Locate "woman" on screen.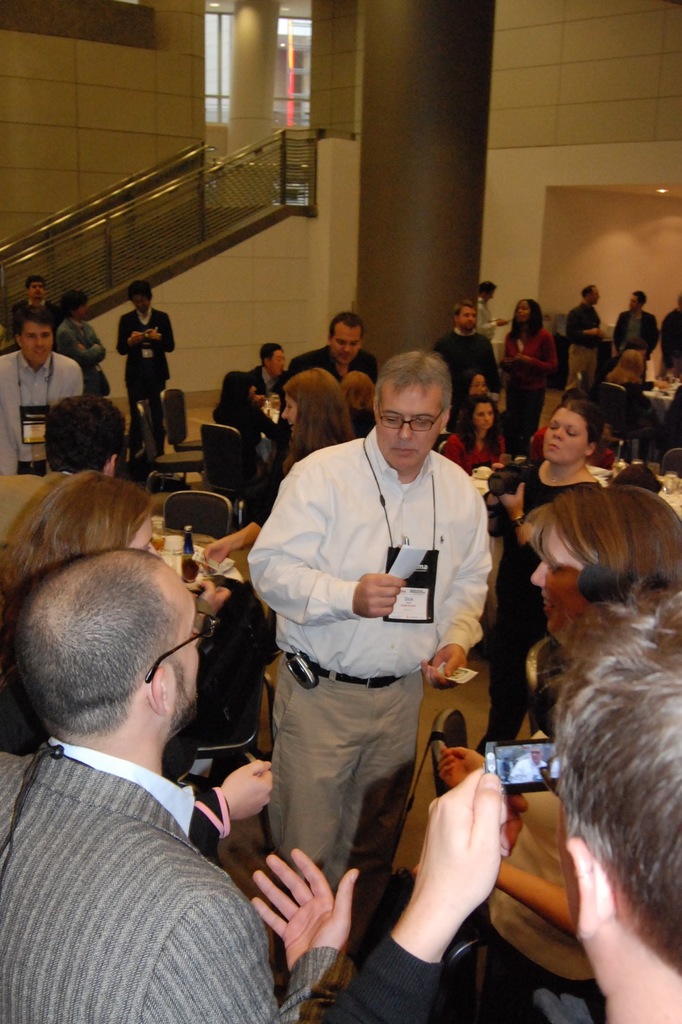
On screen at locate(441, 390, 514, 472).
